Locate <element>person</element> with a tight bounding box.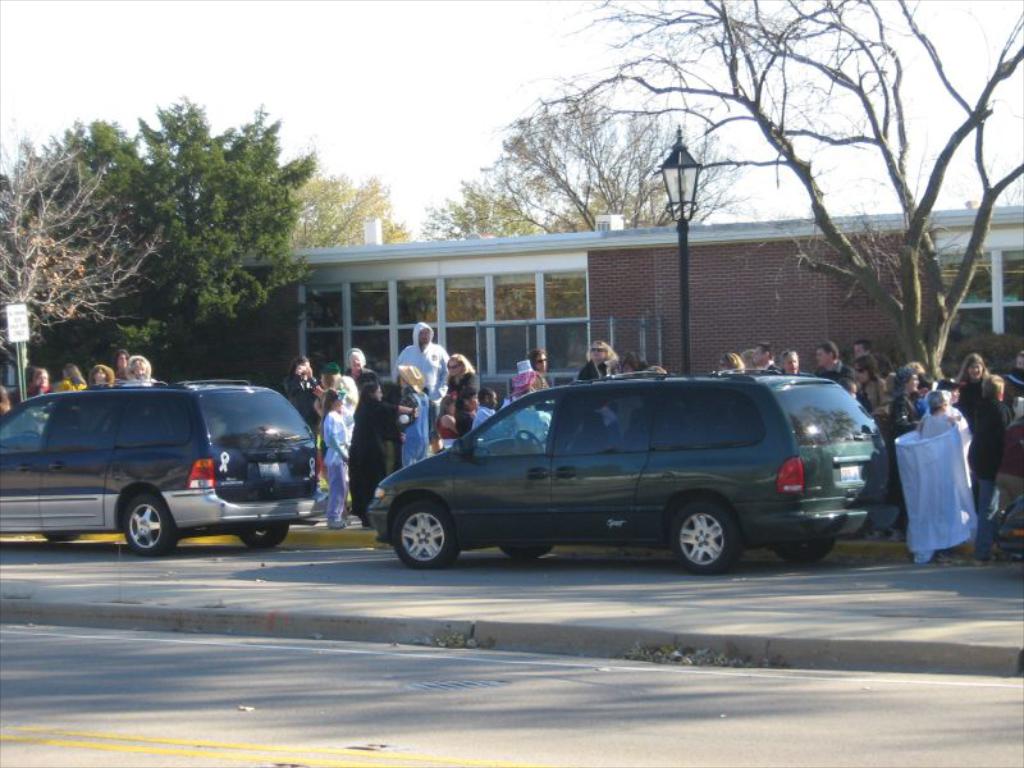
(125,356,160,389).
